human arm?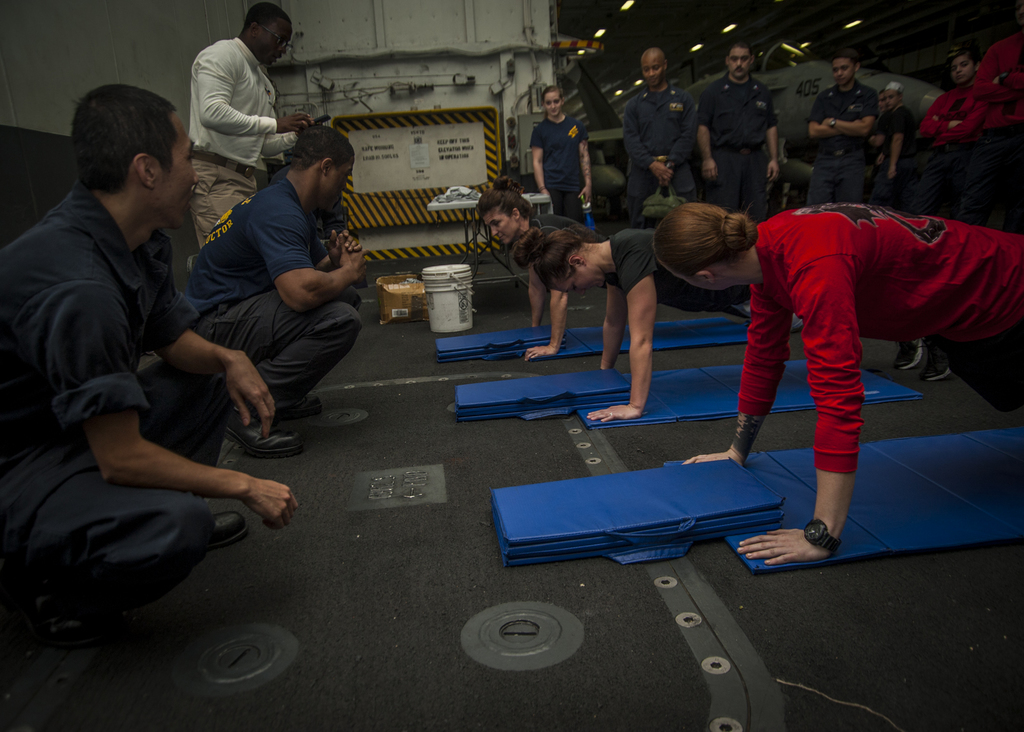
(x1=522, y1=131, x2=552, y2=202)
